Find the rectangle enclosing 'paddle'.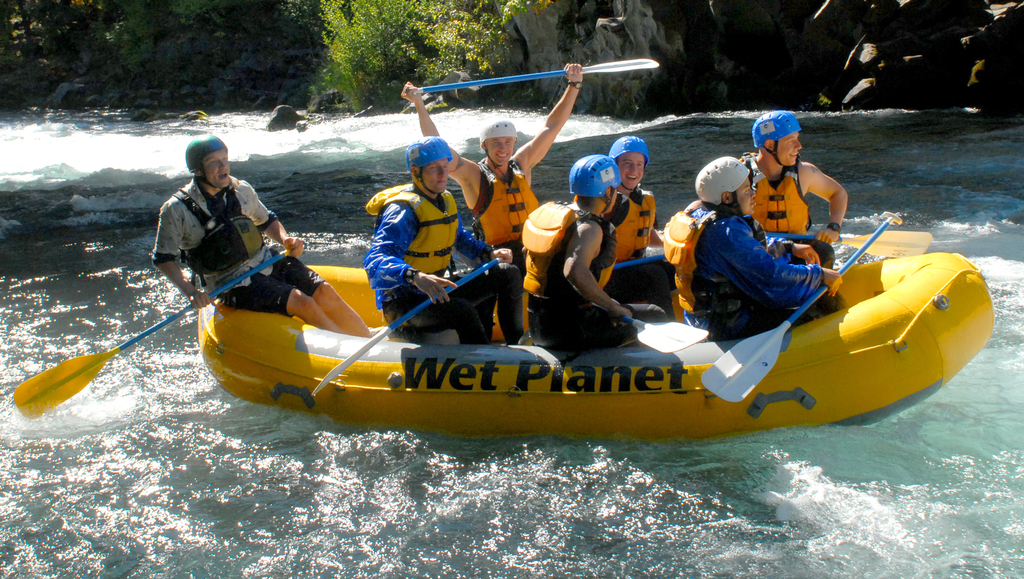
<bbox>612, 252, 669, 272</bbox>.
